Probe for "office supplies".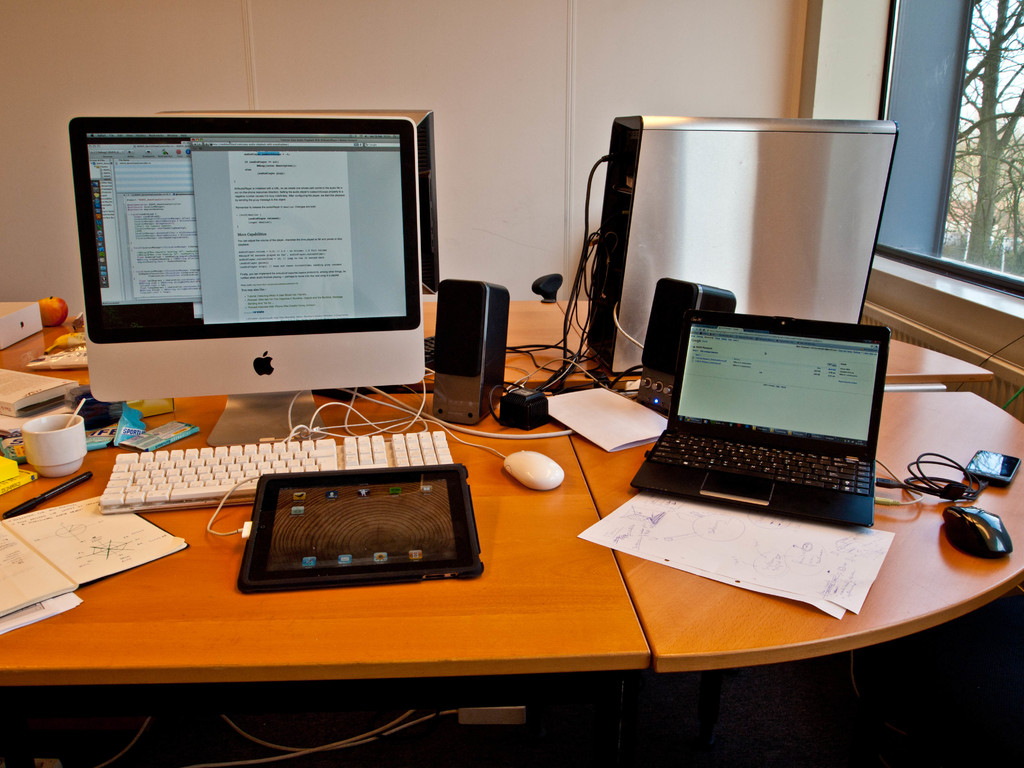
Probe result: 537:389:661:462.
